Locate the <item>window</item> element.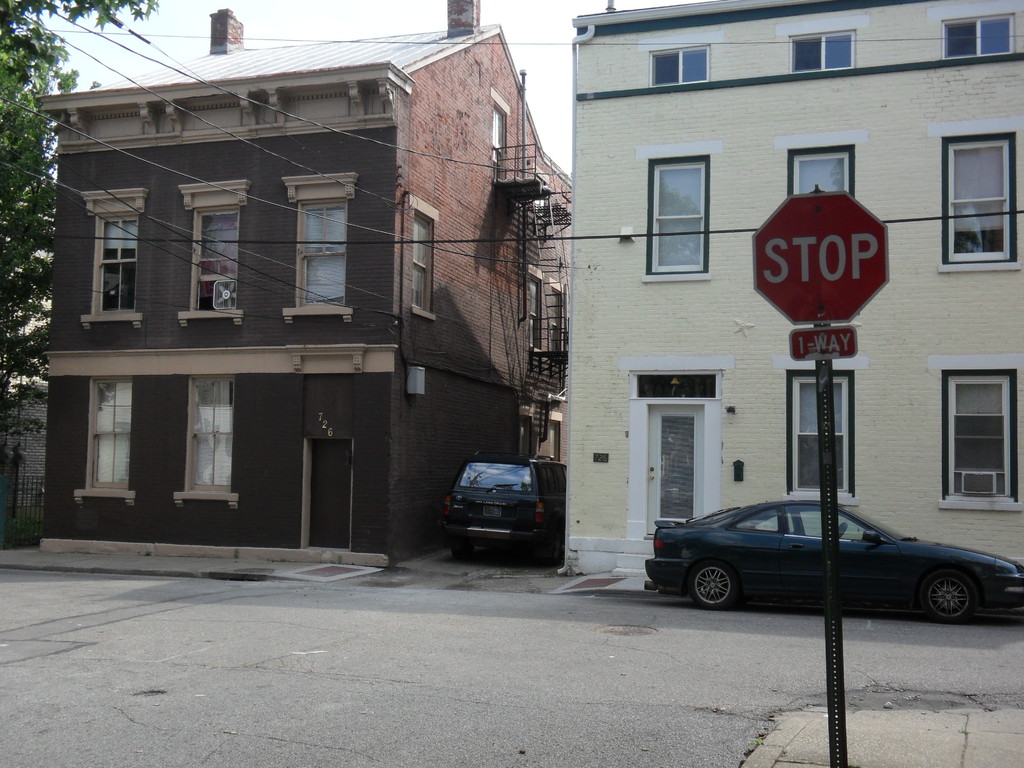
Element bbox: x1=527 y1=268 x2=545 y2=373.
